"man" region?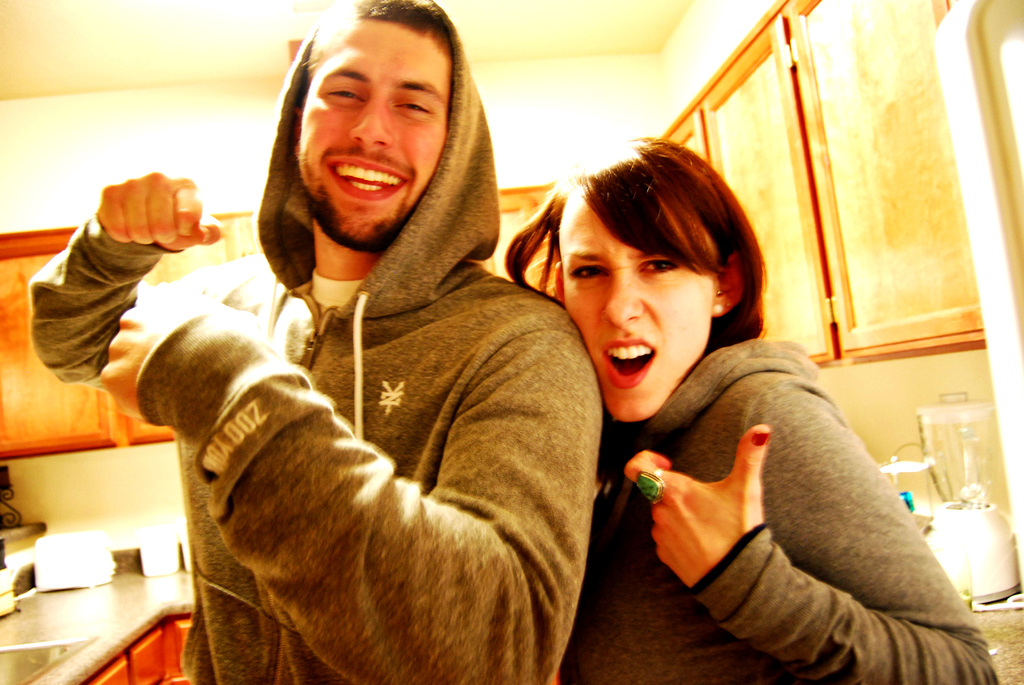
crop(124, 43, 768, 684)
